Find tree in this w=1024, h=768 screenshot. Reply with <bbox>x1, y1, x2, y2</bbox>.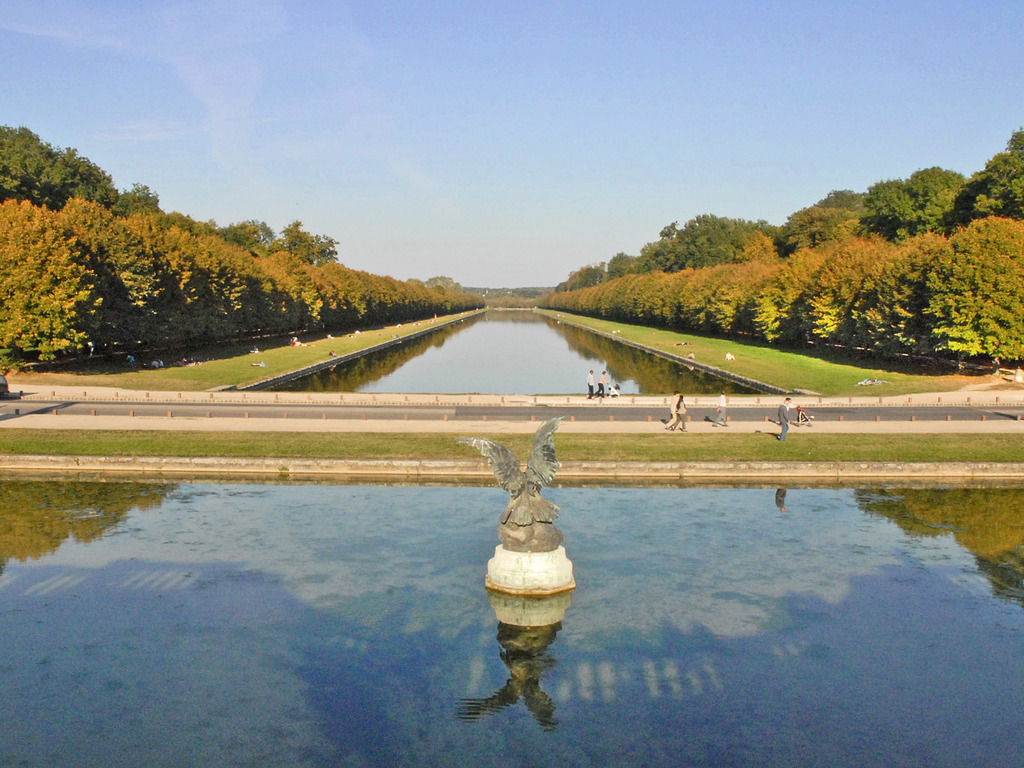
<bbox>0, 118, 125, 214</bbox>.
